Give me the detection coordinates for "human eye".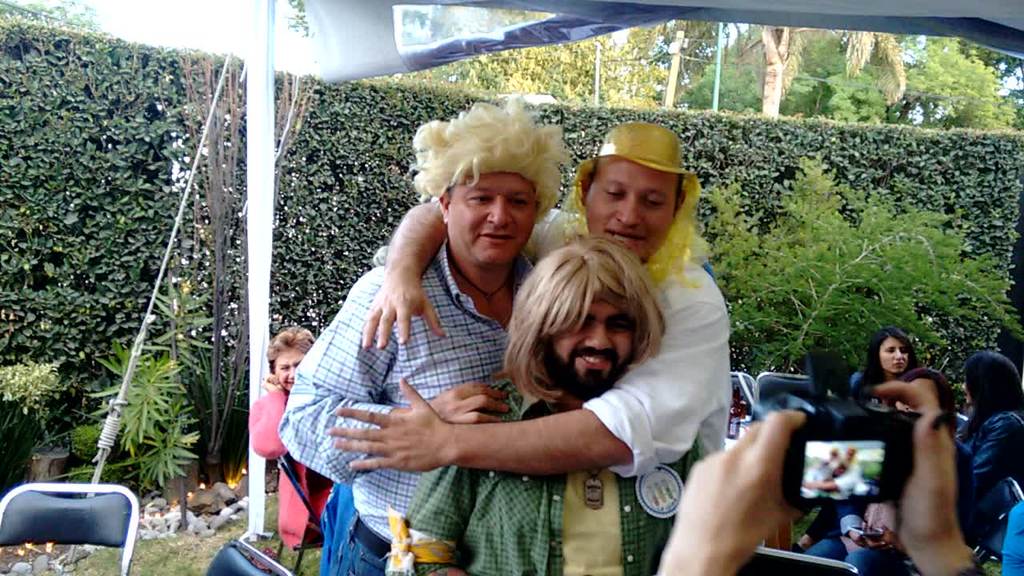
{"left": 468, "top": 186, "right": 498, "bottom": 209}.
